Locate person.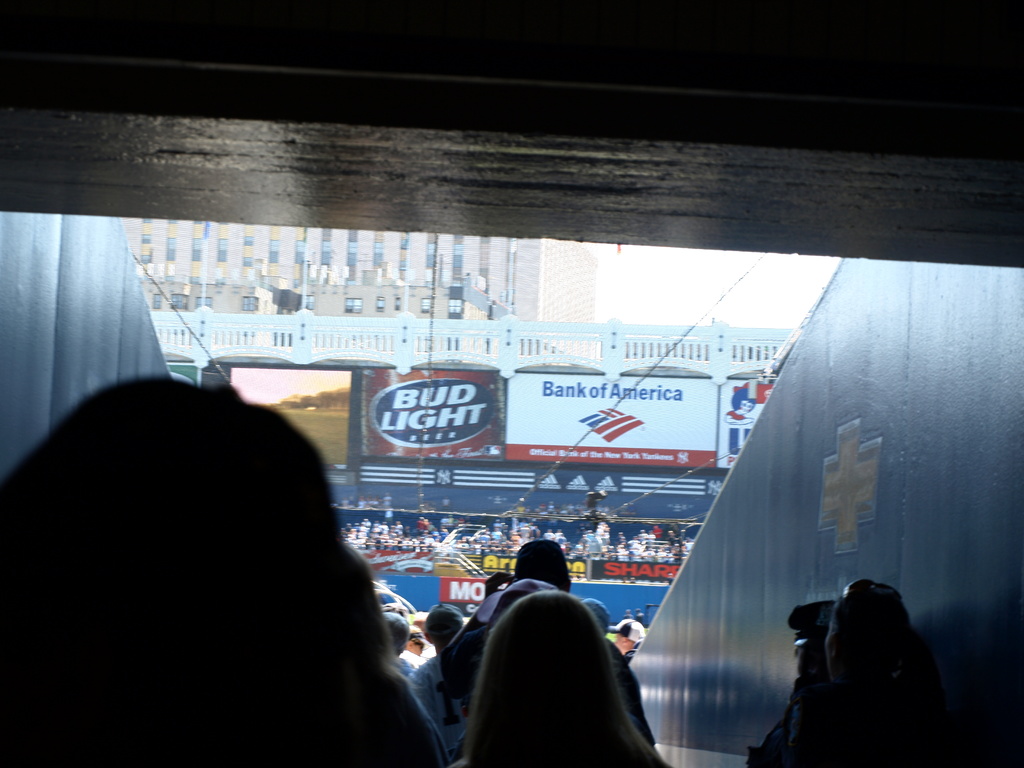
Bounding box: (x1=739, y1=579, x2=957, y2=767).
